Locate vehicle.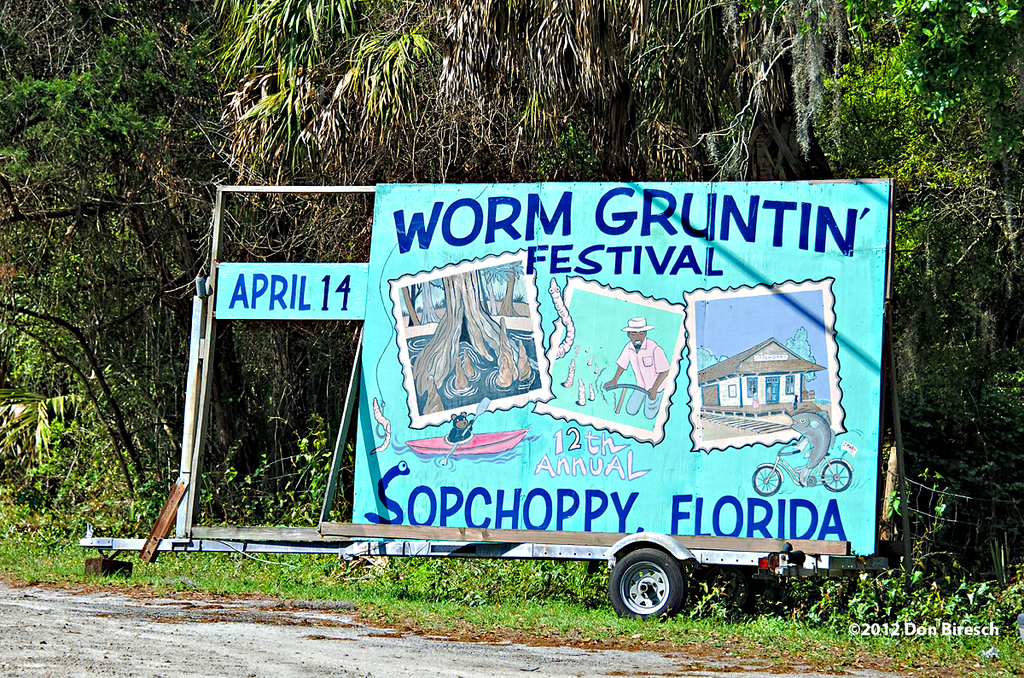
Bounding box: l=752, t=441, r=857, b=495.
